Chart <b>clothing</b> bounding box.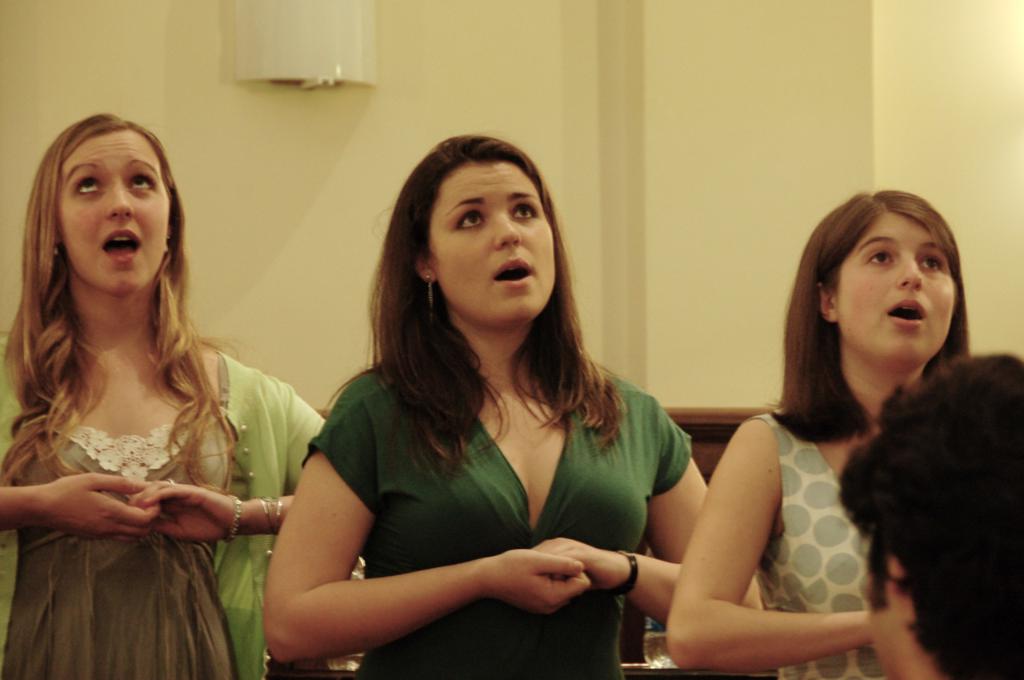
Charted: select_region(300, 361, 695, 679).
